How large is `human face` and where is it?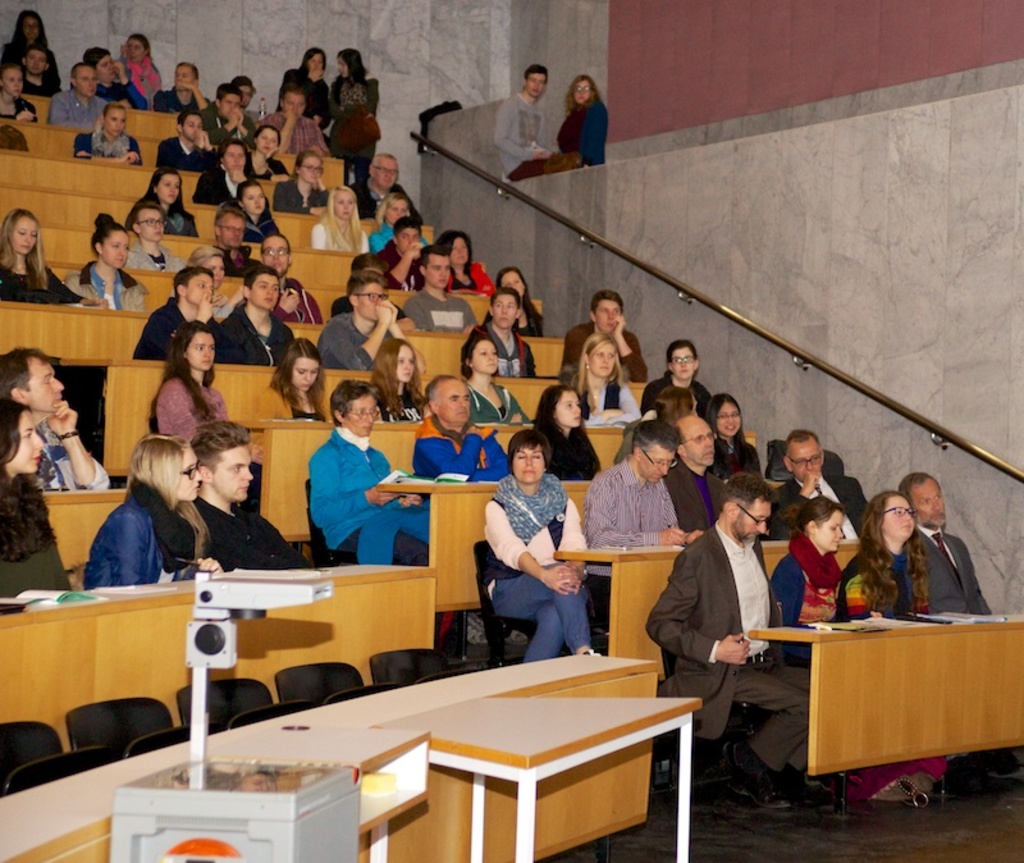
Bounding box: bbox=(221, 141, 244, 169).
